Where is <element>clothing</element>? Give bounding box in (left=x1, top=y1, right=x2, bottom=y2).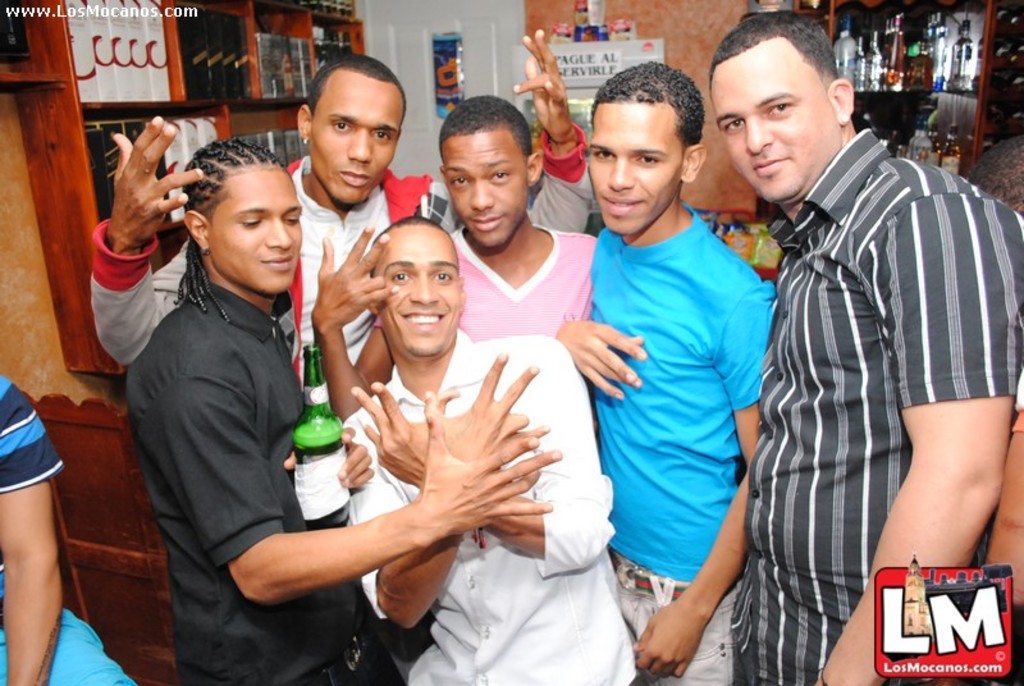
(left=728, top=91, right=1001, bottom=645).
